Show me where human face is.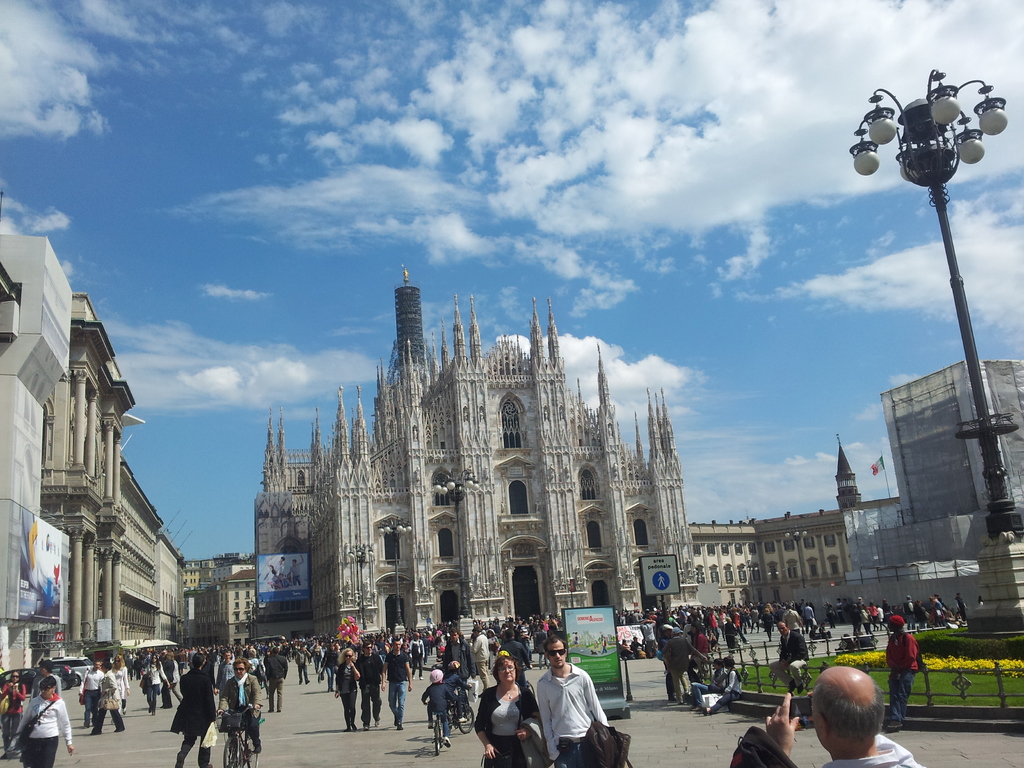
human face is at [494,654,519,684].
